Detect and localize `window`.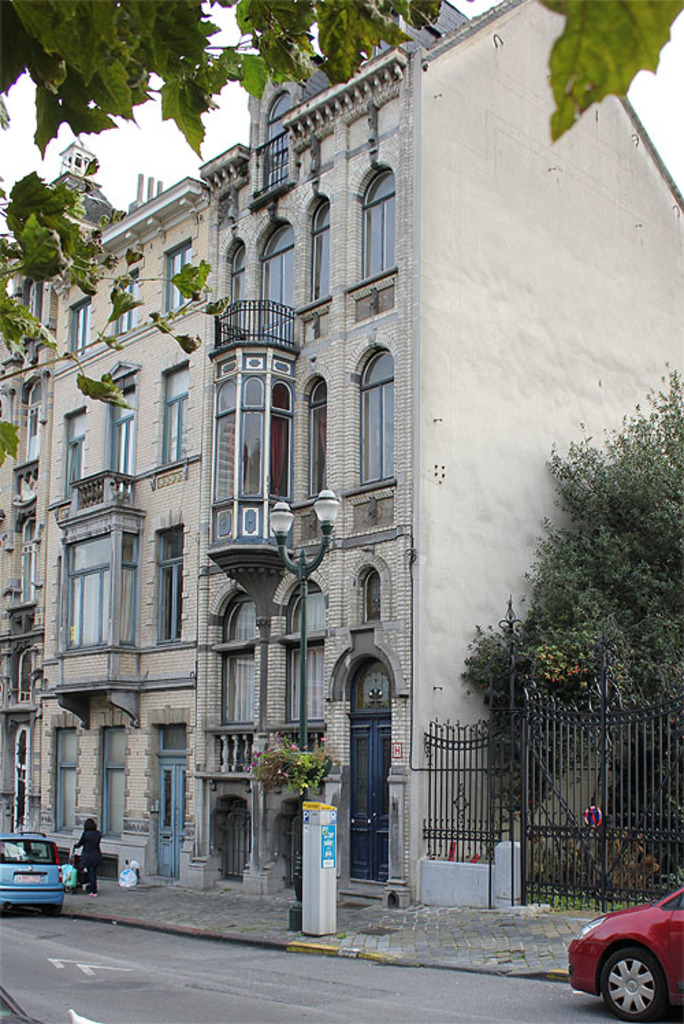
Localized at <region>64, 300, 93, 371</region>.
